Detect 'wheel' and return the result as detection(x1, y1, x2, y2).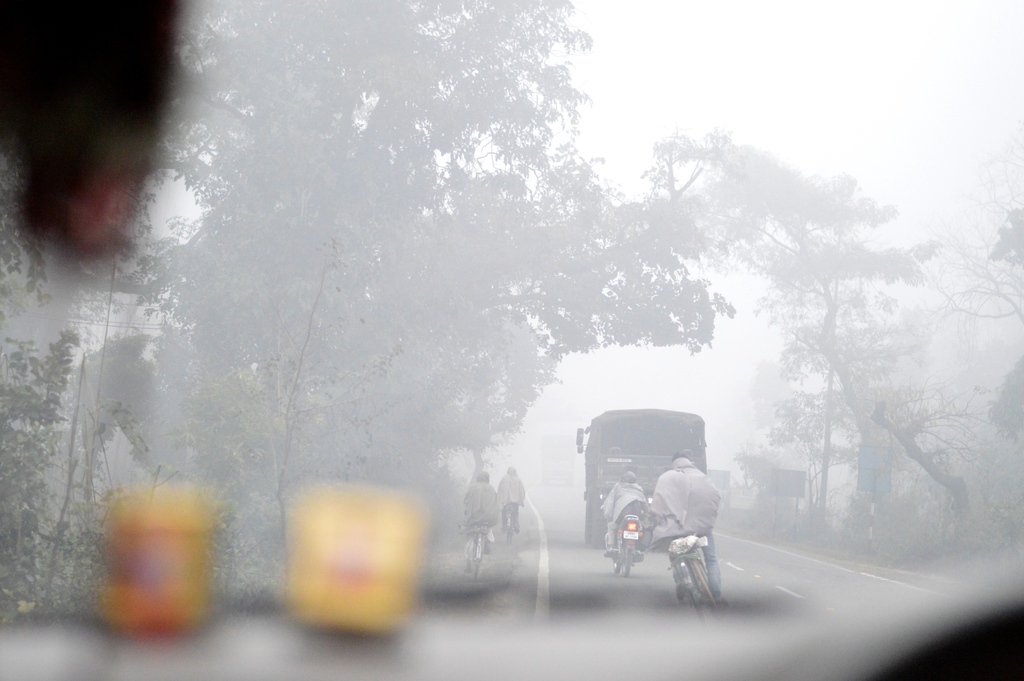
detection(591, 520, 609, 548).
